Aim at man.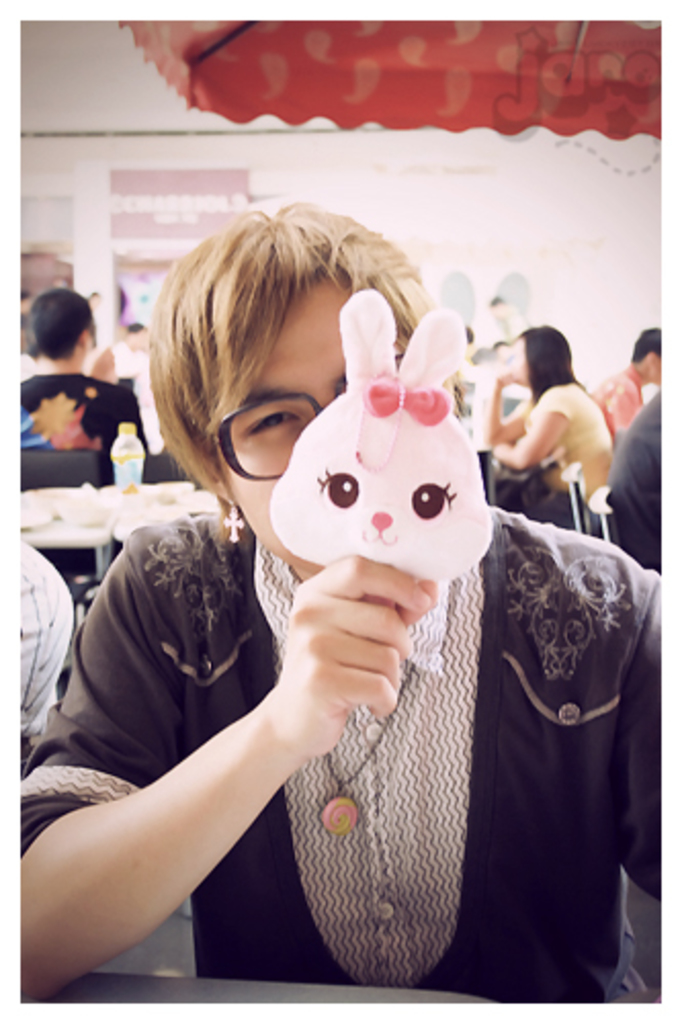
Aimed at [8, 283, 125, 485].
